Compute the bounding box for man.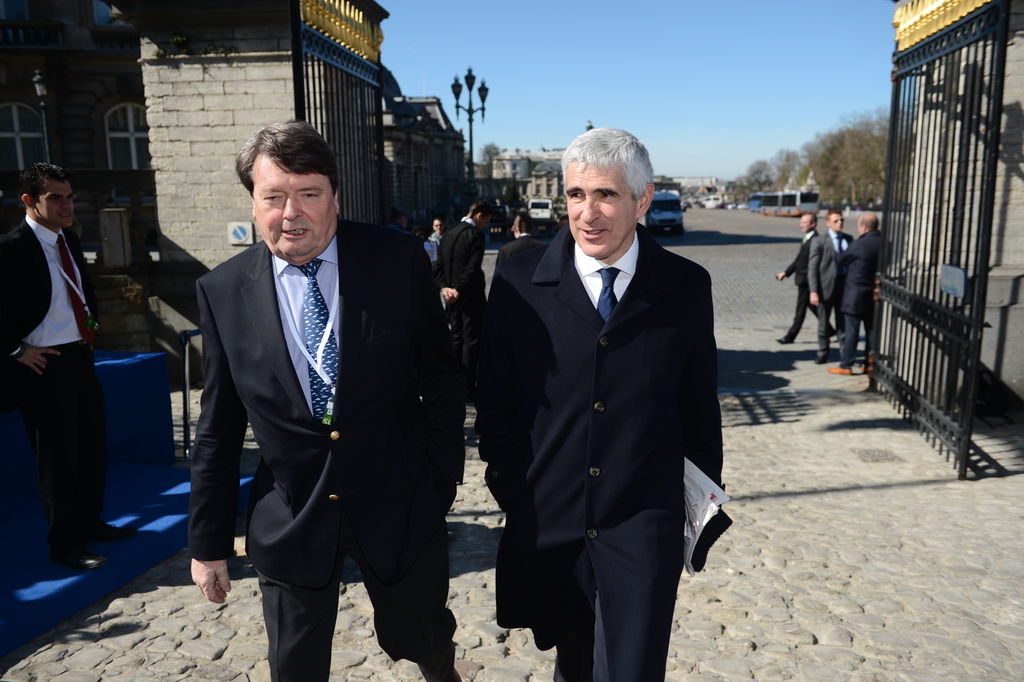
[474, 125, 735, 663].
